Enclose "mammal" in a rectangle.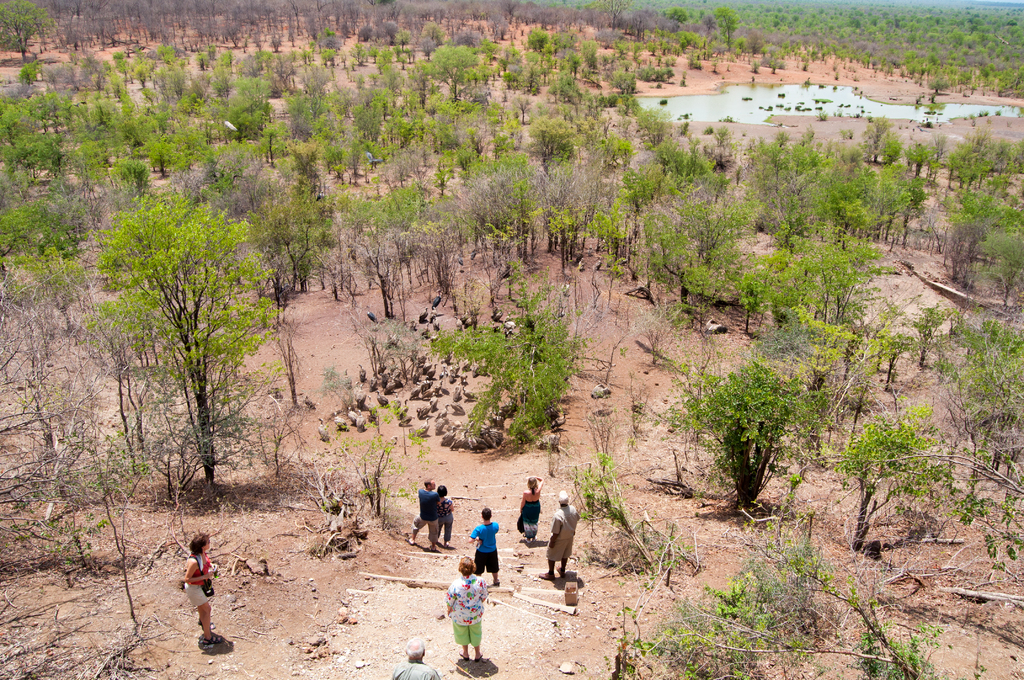
{"x1": 466, "y1": 503, "x2": 500, "y2": 583}.
